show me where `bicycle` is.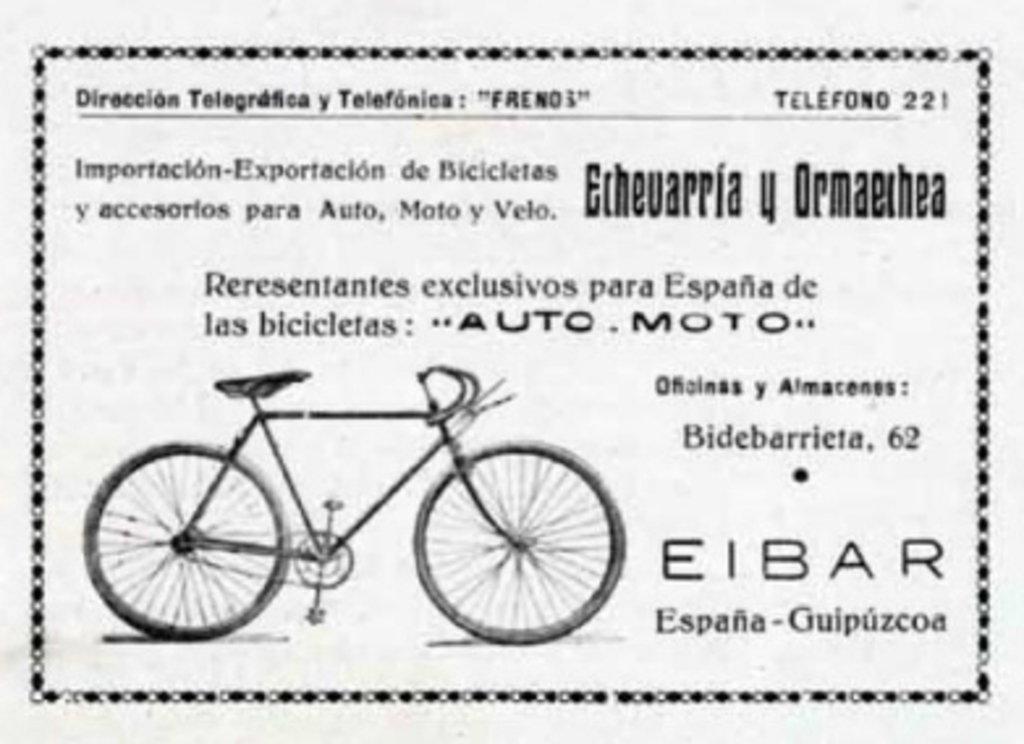
`bicycle` is at locate(68, 369, 631, 652).
